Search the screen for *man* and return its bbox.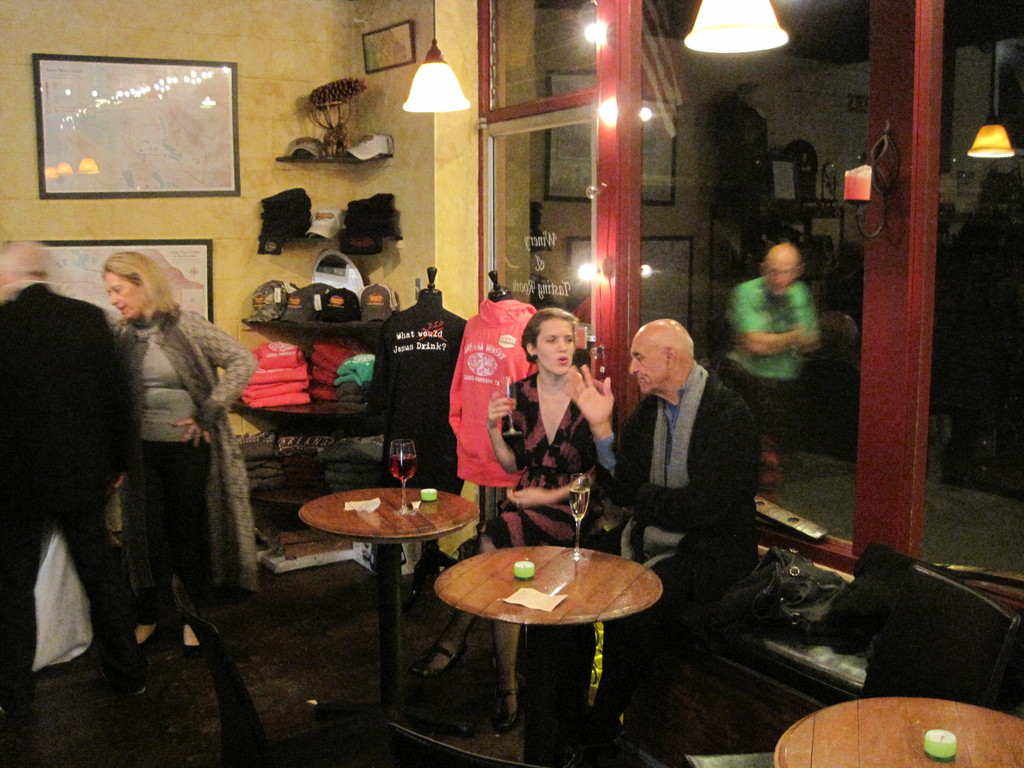
Found: [0, 239, 157, 717].
